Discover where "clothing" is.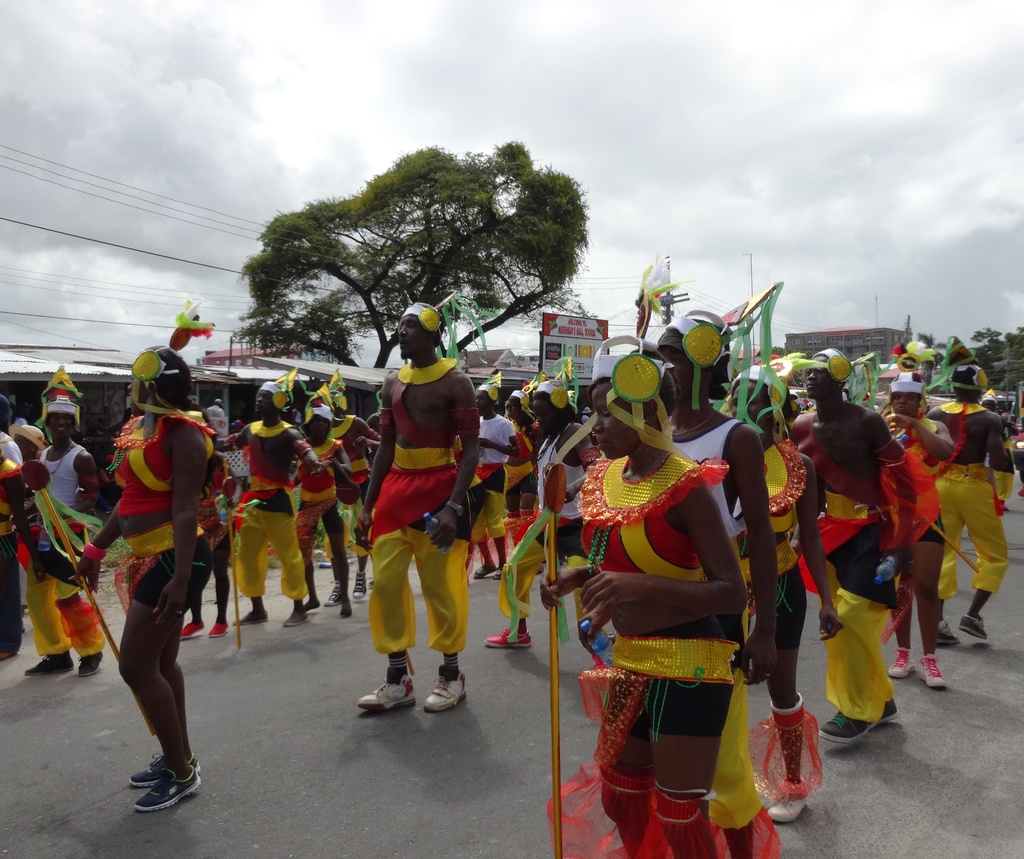
Discovered at l=331, t=415, r=369, b=561.
